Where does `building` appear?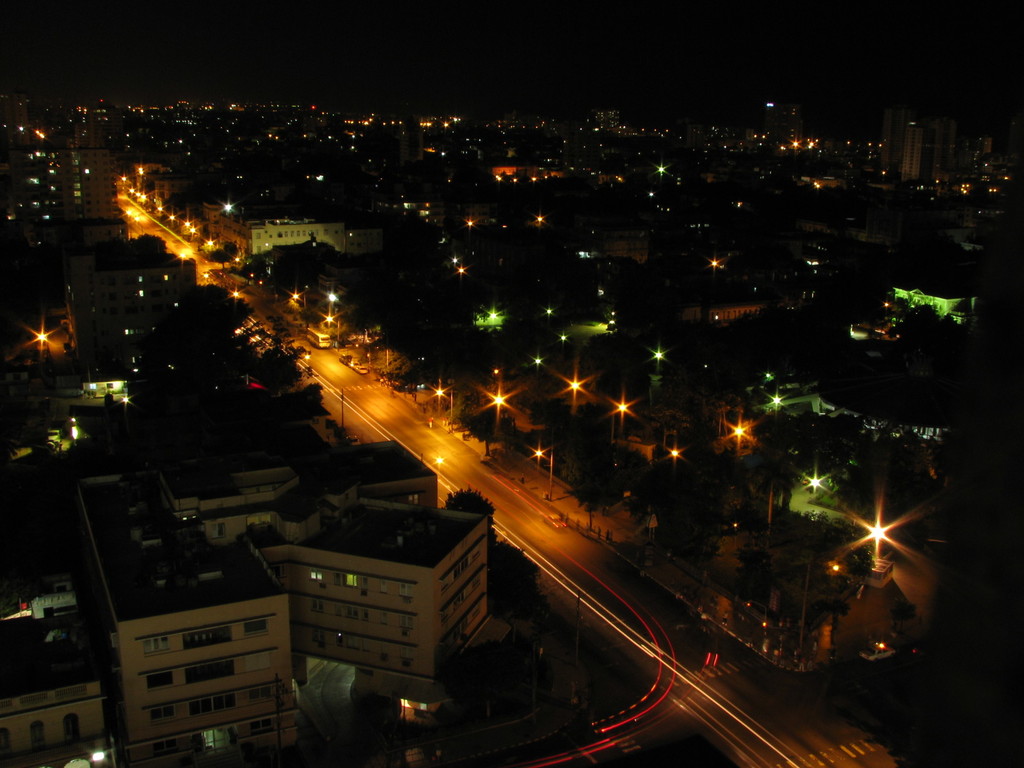
Appears at pyautogui.locateOnScreen(881, 97, 965, 182).
